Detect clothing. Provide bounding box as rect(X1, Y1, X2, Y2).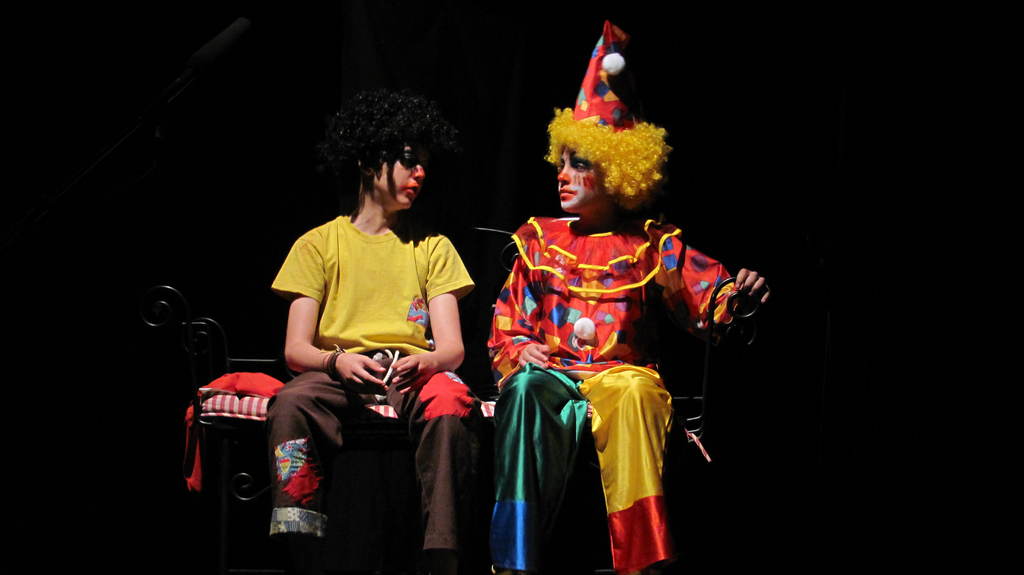
rect(514, 172, 728, 539).
